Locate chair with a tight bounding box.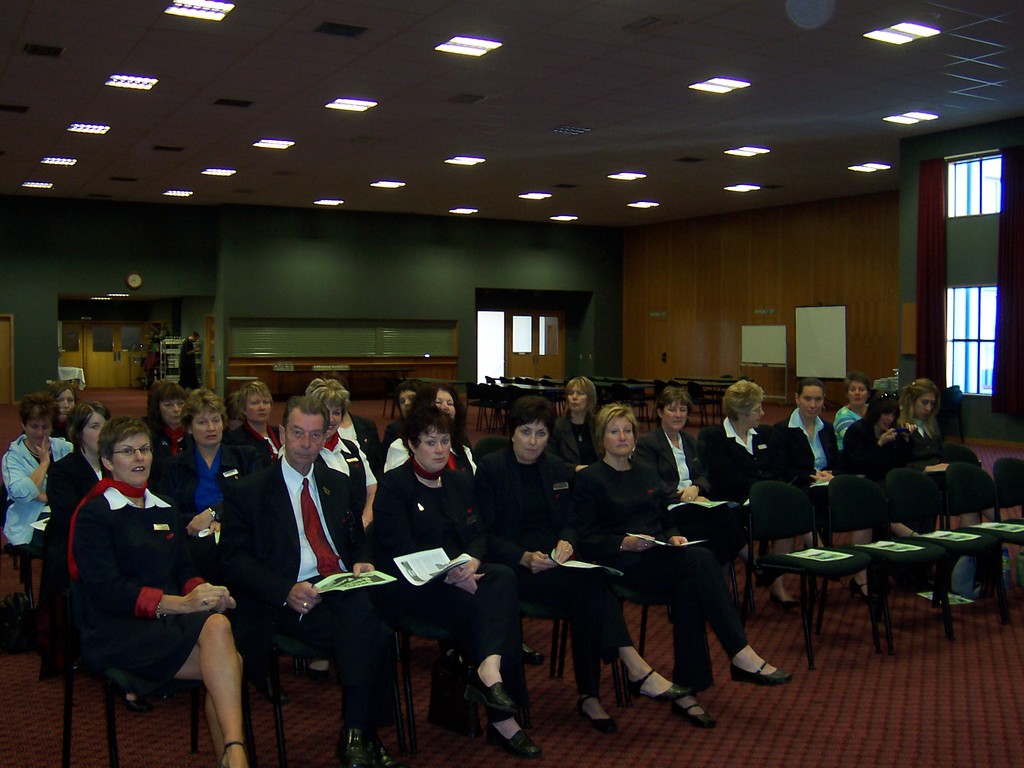
bbox=(699, 417, 808, 611).
